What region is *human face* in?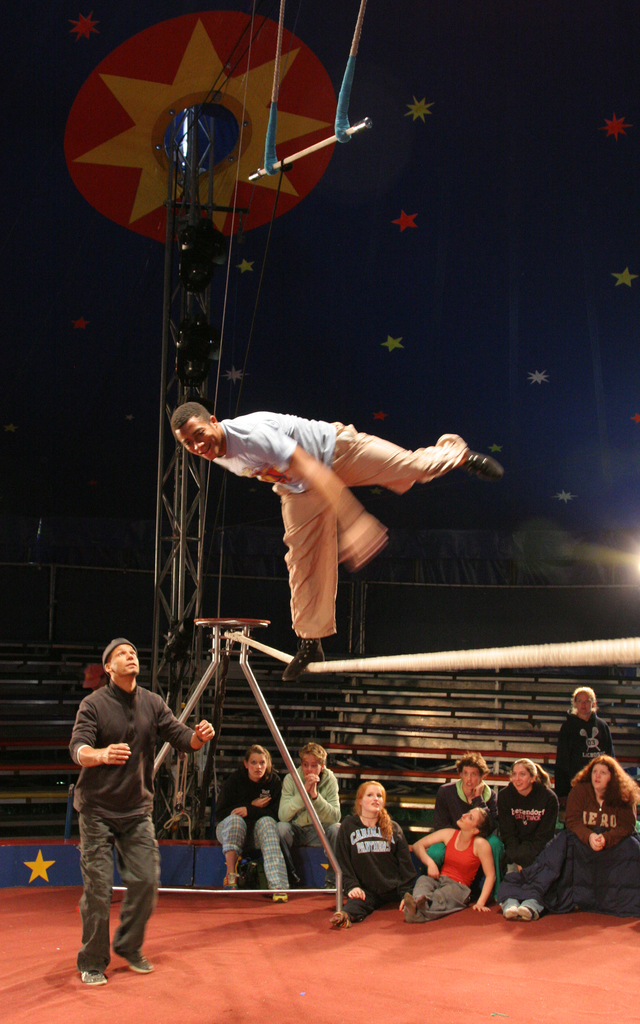
[362,783,386,815].
